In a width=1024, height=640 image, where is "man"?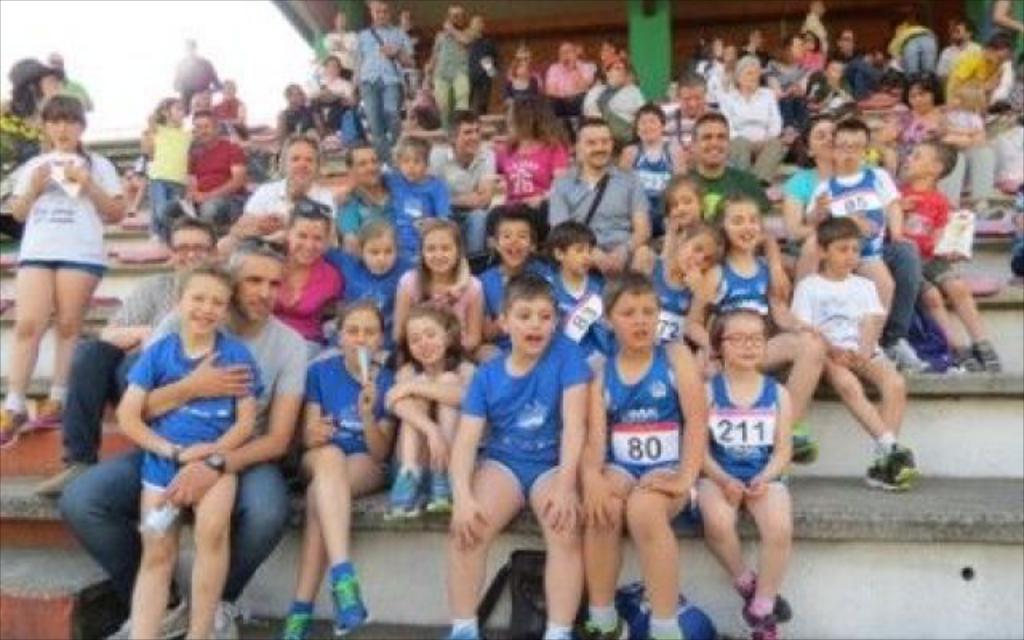
x1=357 y1=3 x2=413 y2=149.
